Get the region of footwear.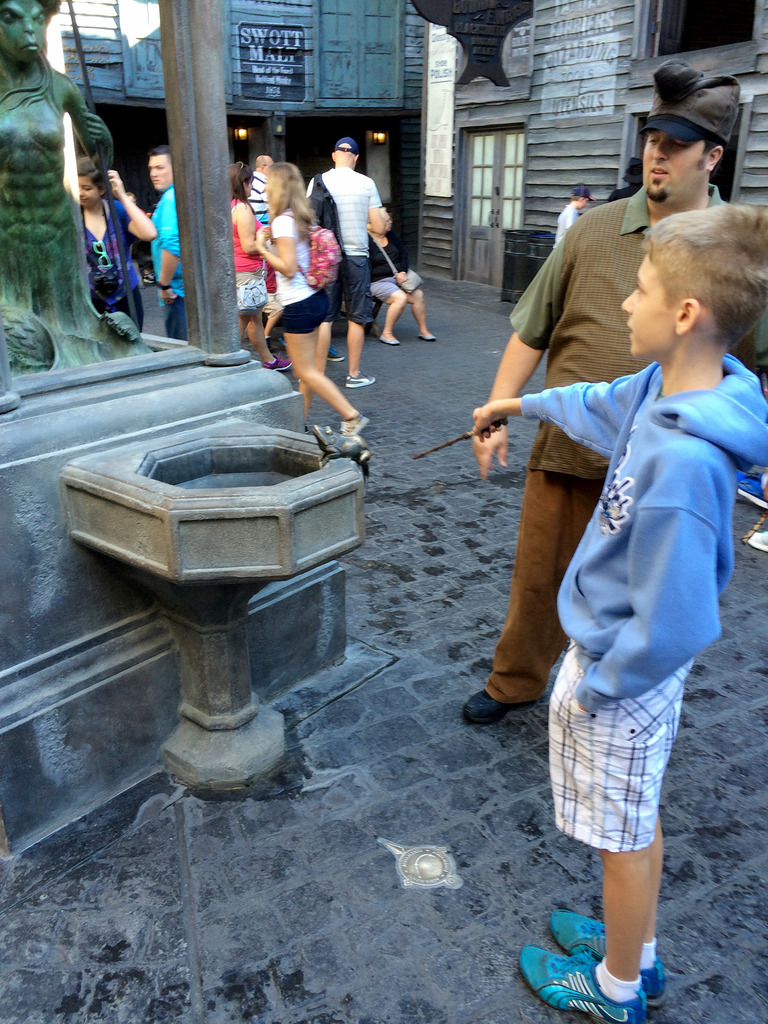
(left=259, top=355, right=296, bottom=371).
